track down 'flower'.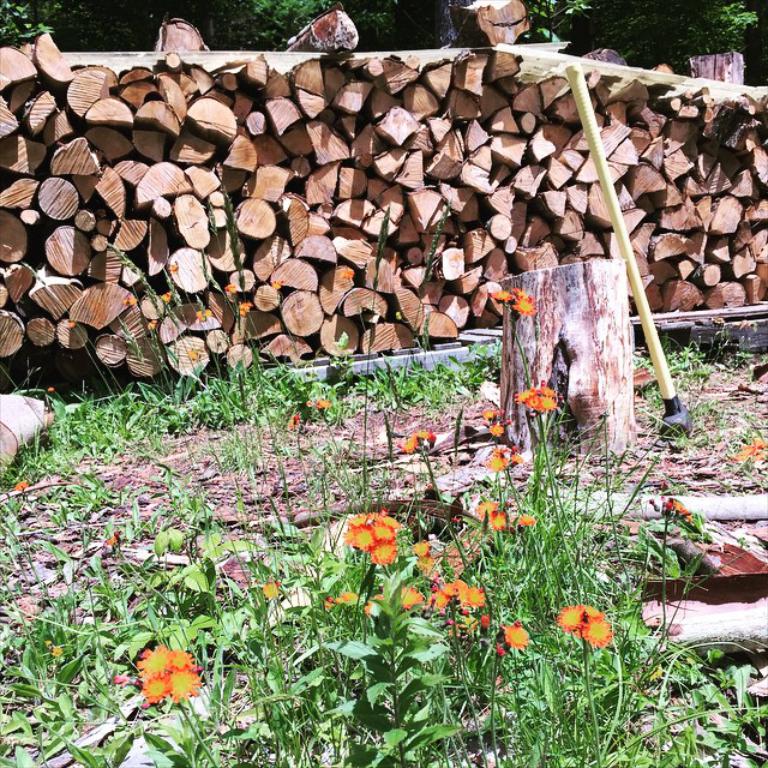
Tracked to [516, 510, 535, 528].
